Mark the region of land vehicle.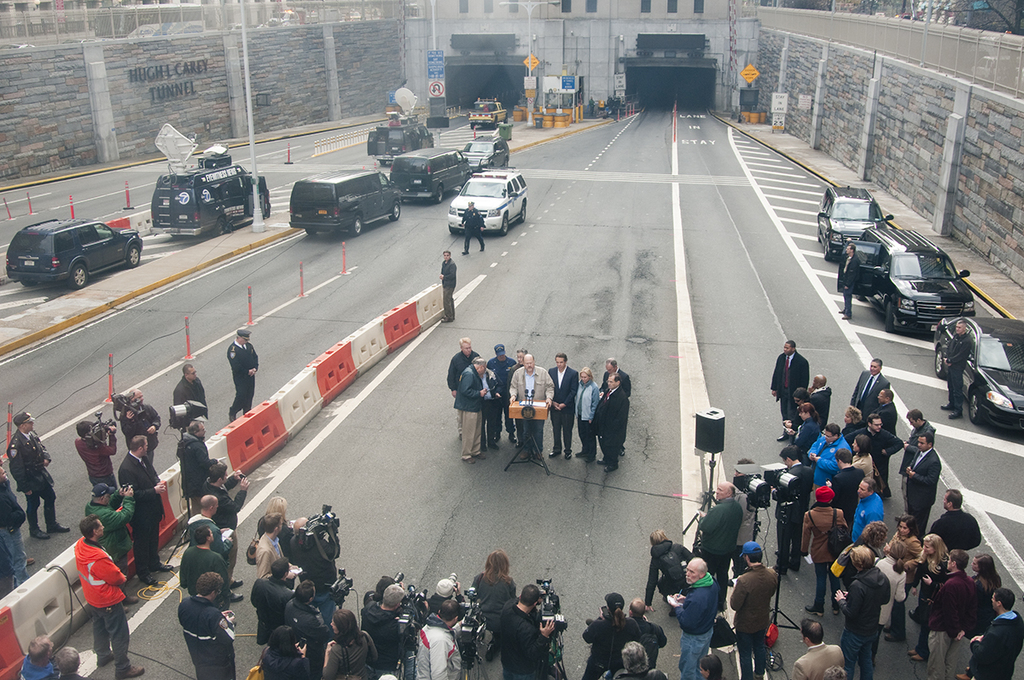
Region: Rect(143, 140, 266, 245).
